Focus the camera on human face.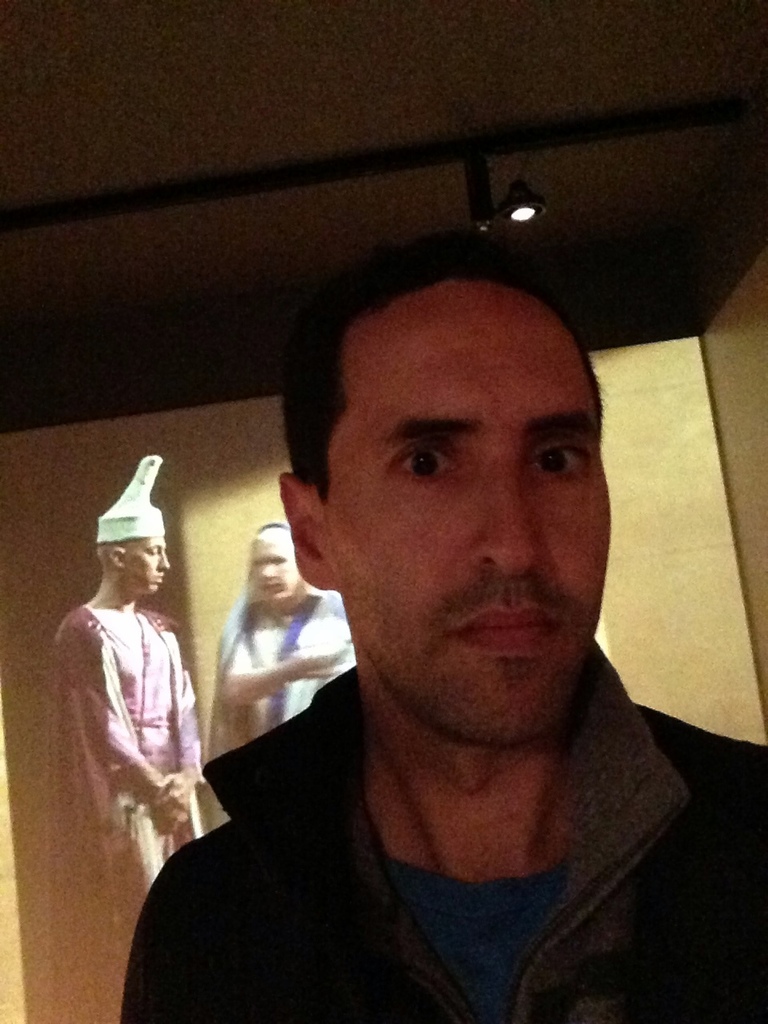
Focus region: x1=255, y1=543, x2=298, y2=608.
